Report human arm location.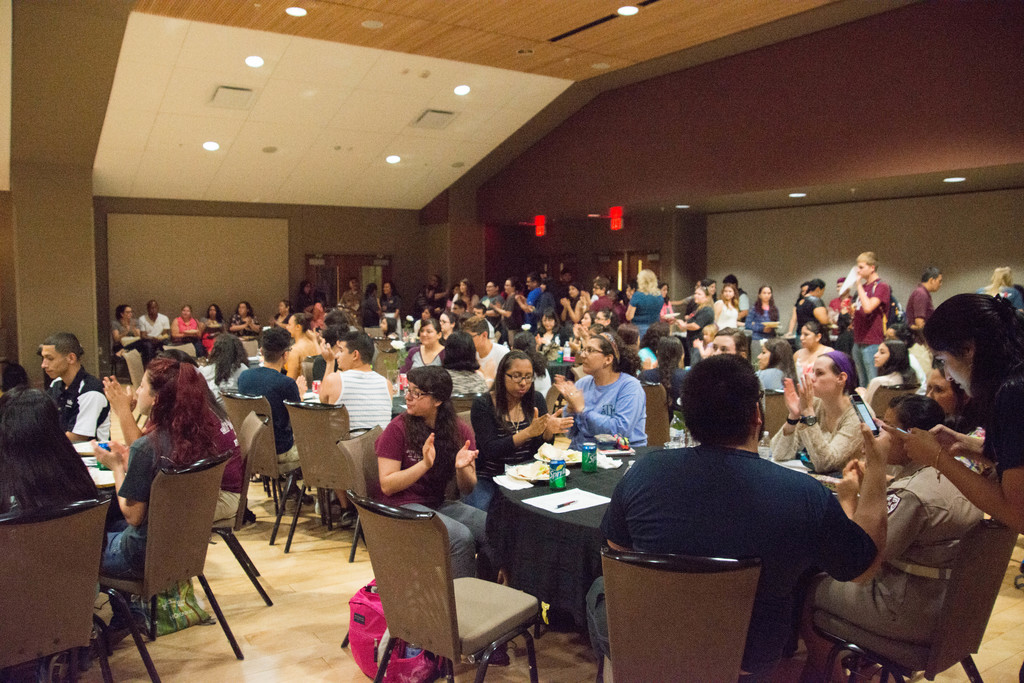
Report: [left=835, top=472, right=856, bottom=523].
